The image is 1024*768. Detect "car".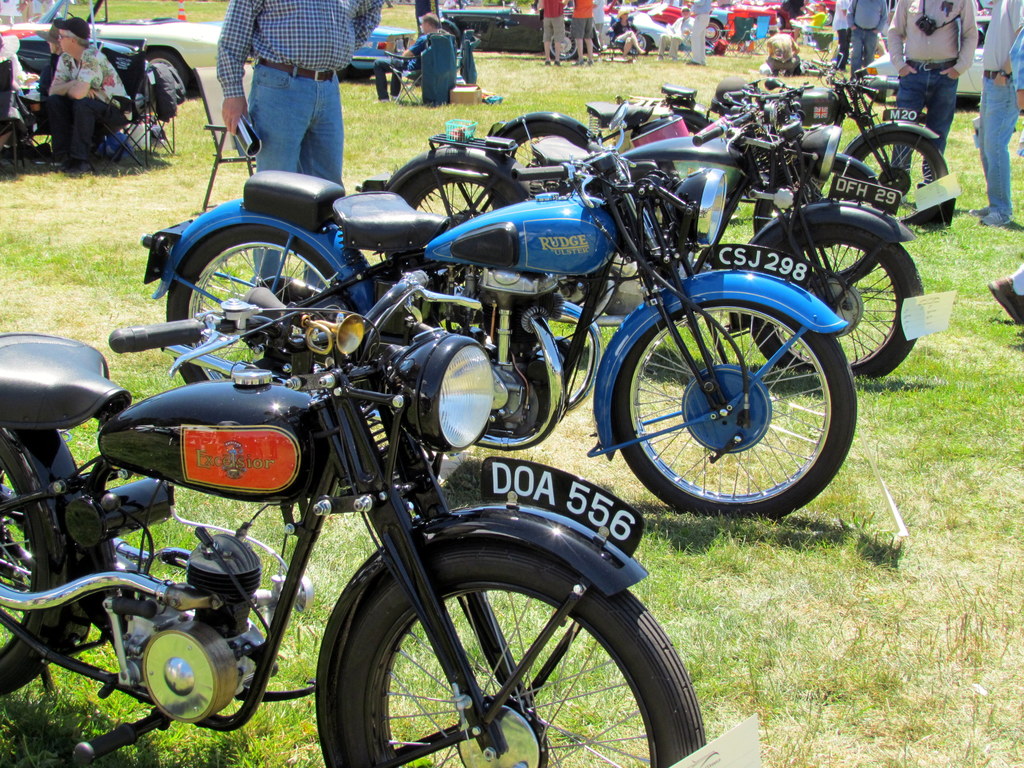
Detection: detection(440, 1, 577, 62).
